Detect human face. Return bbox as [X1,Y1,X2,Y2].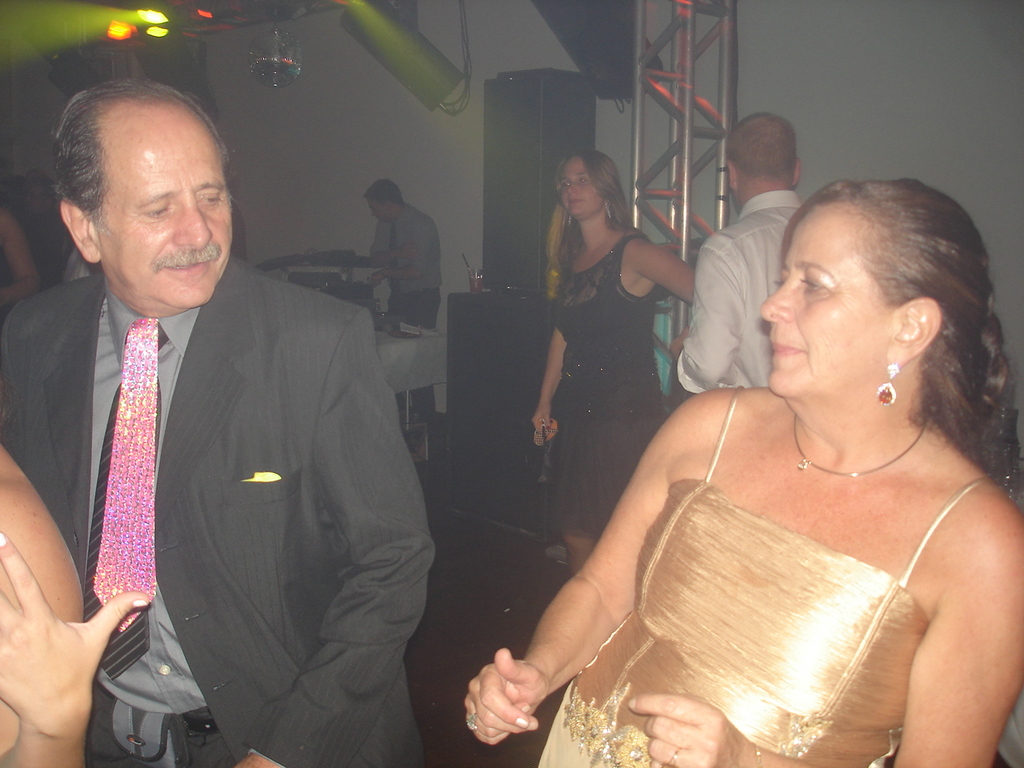
[559,155,601,218].
